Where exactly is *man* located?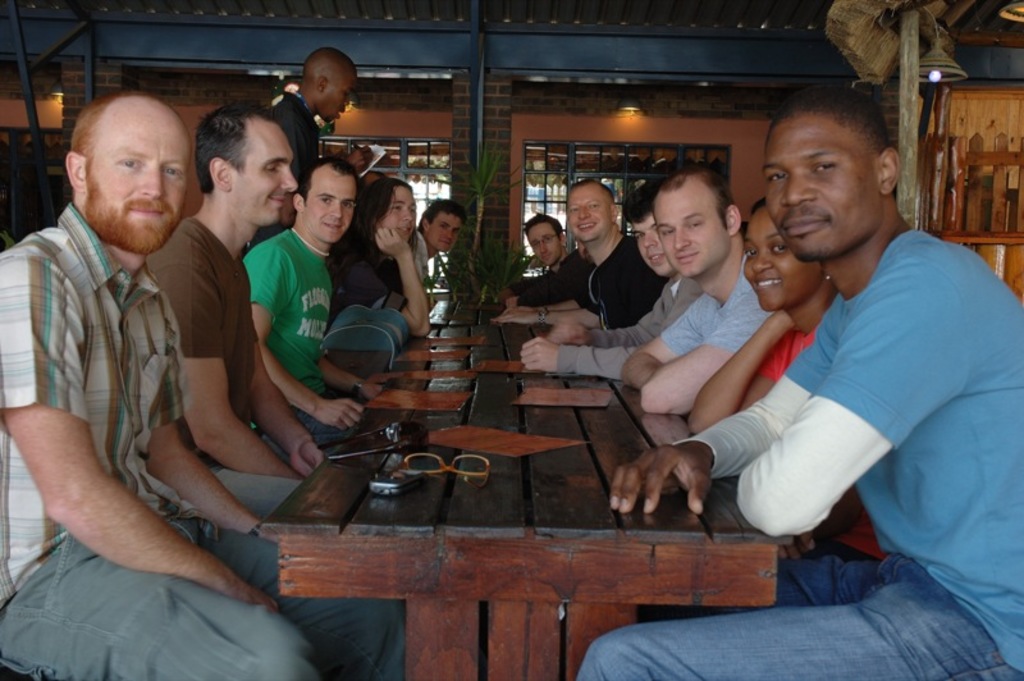
Its bounding box is <bbox>241, 47, 362, 256</bbox>.
